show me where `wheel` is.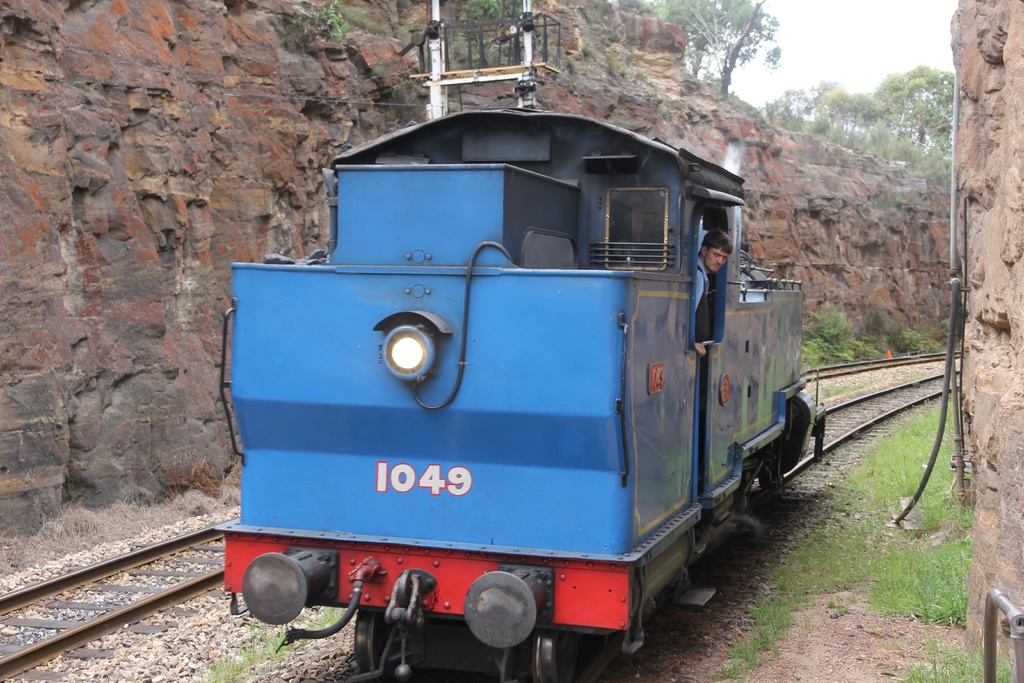
`wheel` is at {"left": 534, "top": 630, "right": 580, "bottom": 682}.
